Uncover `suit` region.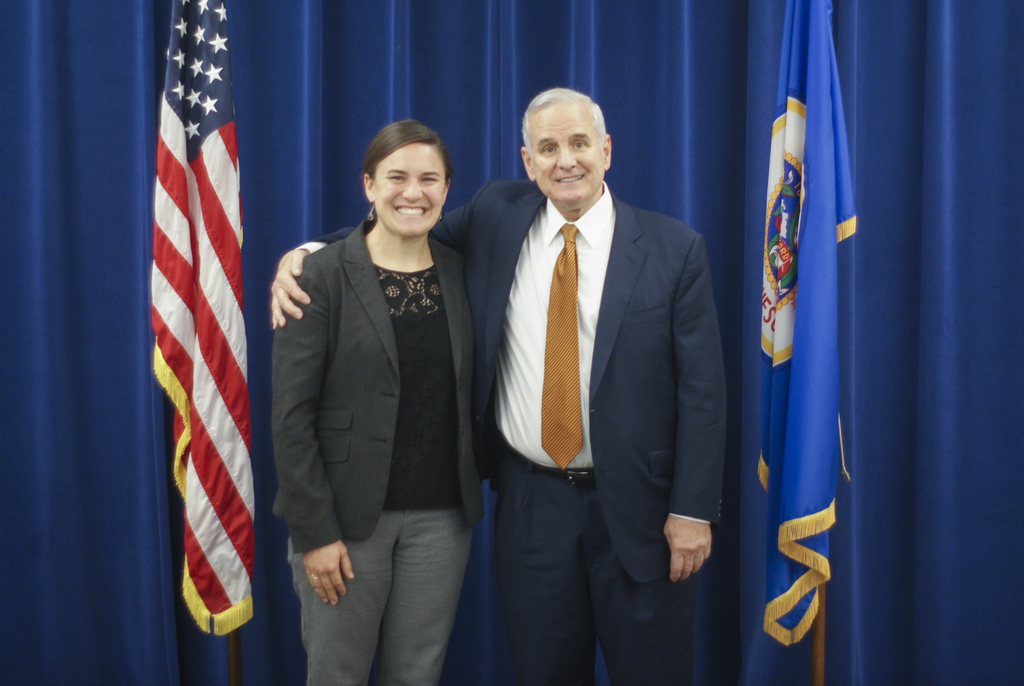
Uncovered: Rect(482, 97, 662, 607).
